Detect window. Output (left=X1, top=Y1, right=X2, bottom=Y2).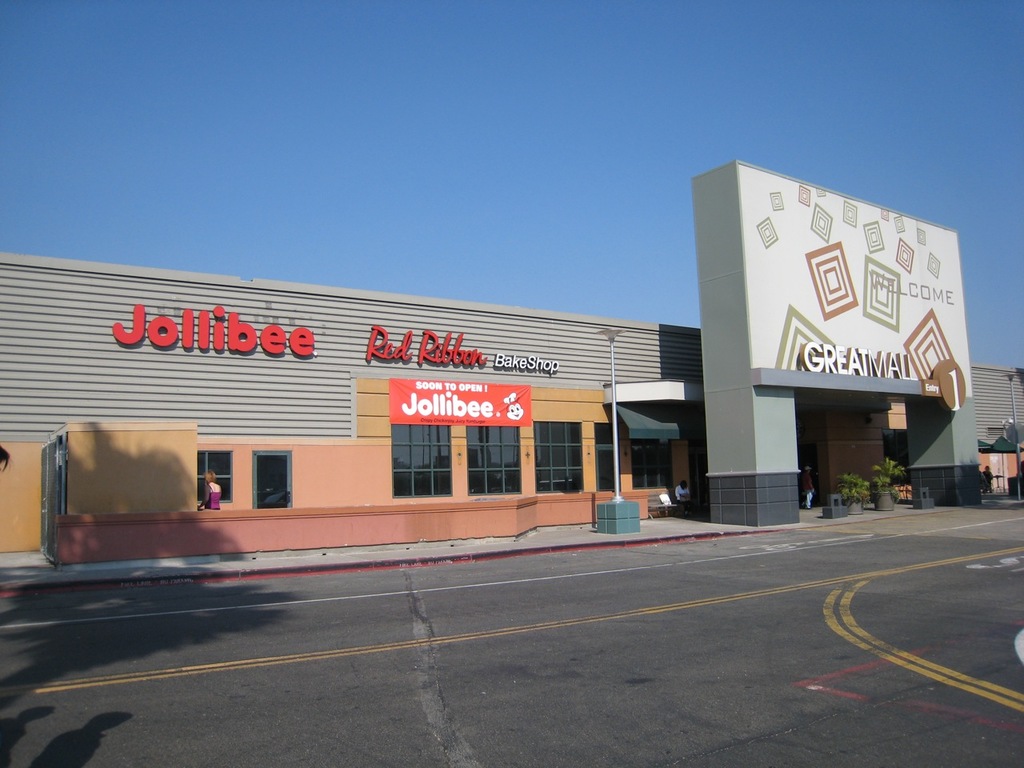
(left=386, top=411, right=455, bottom=493).
